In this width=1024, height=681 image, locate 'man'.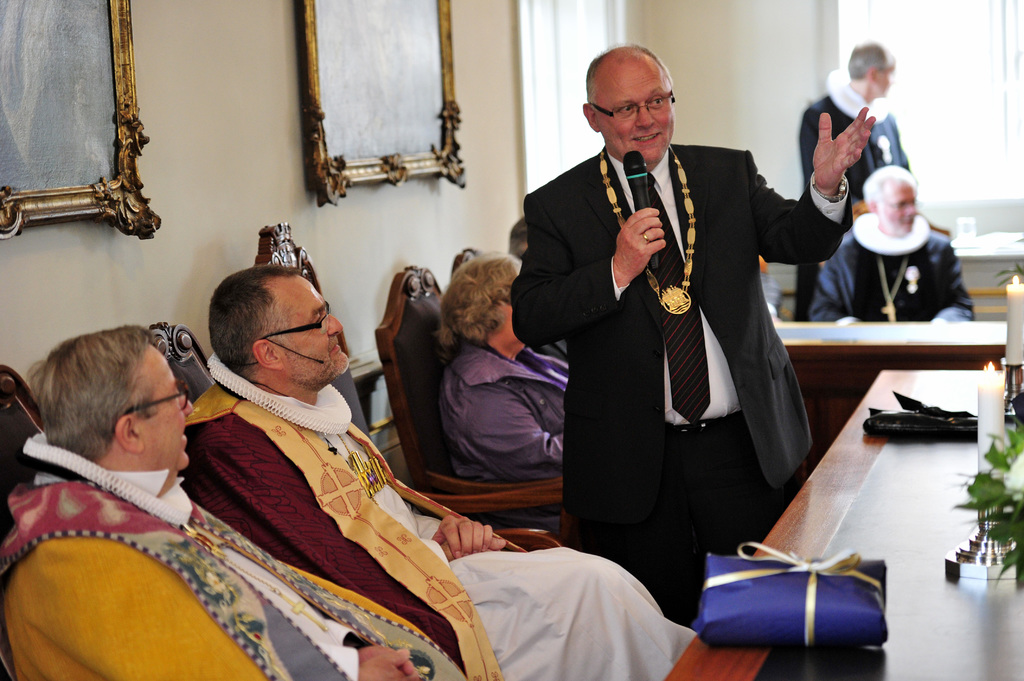
Bounding box: 504, 31, 884, 618.
